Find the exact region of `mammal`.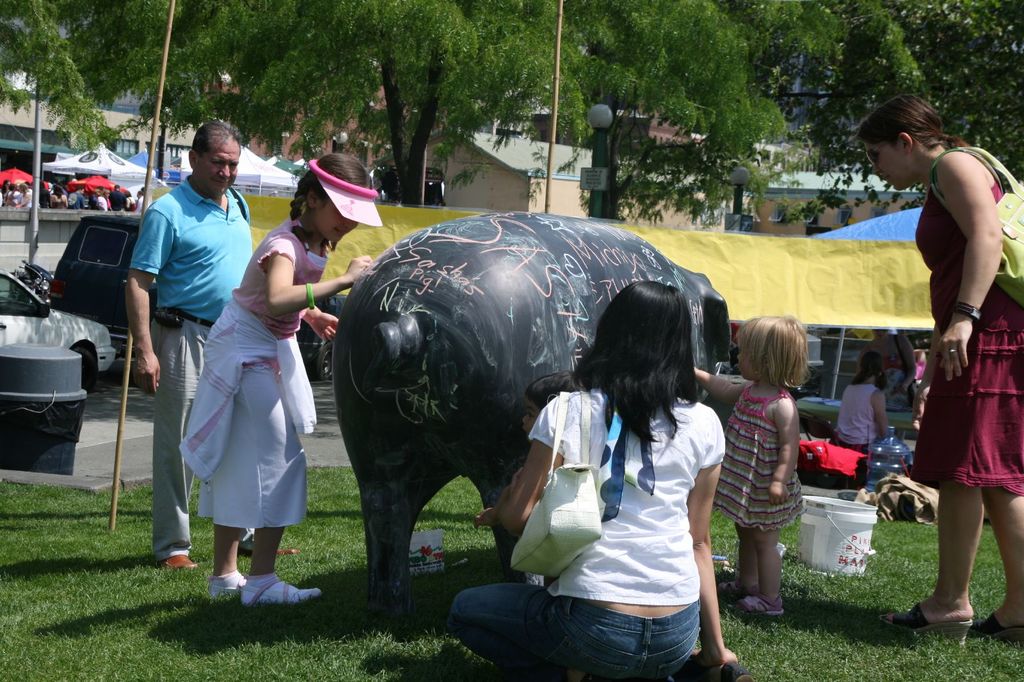
Exact region: {"left": 689, "top": 312, "right": 810, "bottom": 621}.
